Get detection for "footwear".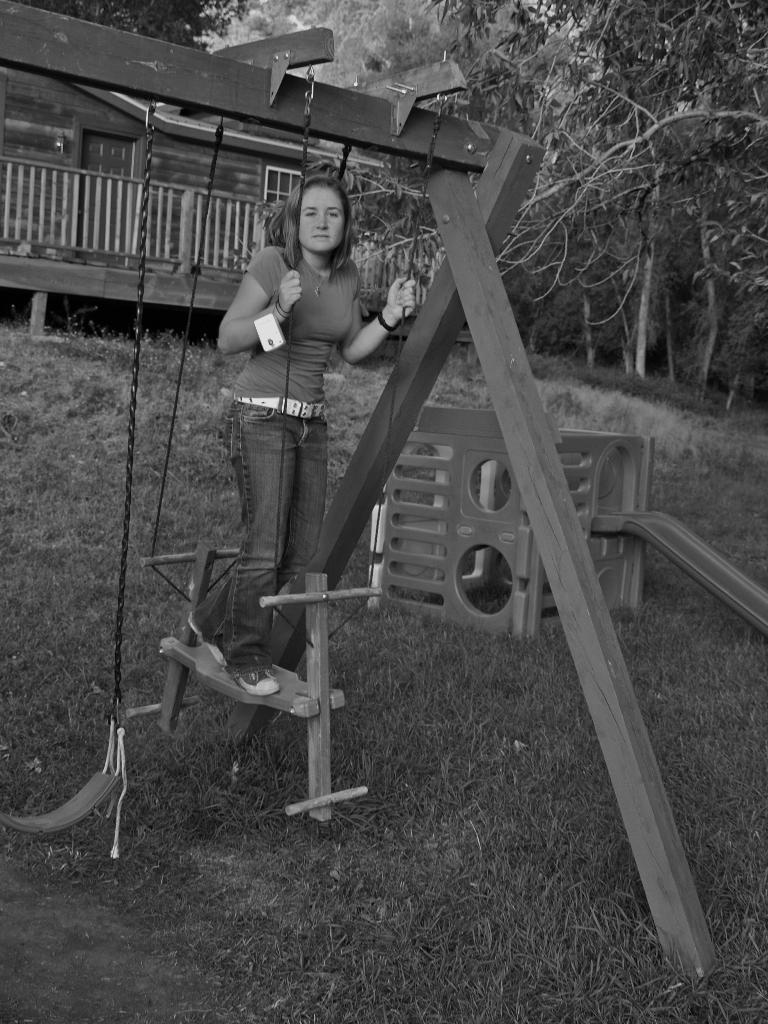
Detection: l=188, t=611, r=238, b=667.
